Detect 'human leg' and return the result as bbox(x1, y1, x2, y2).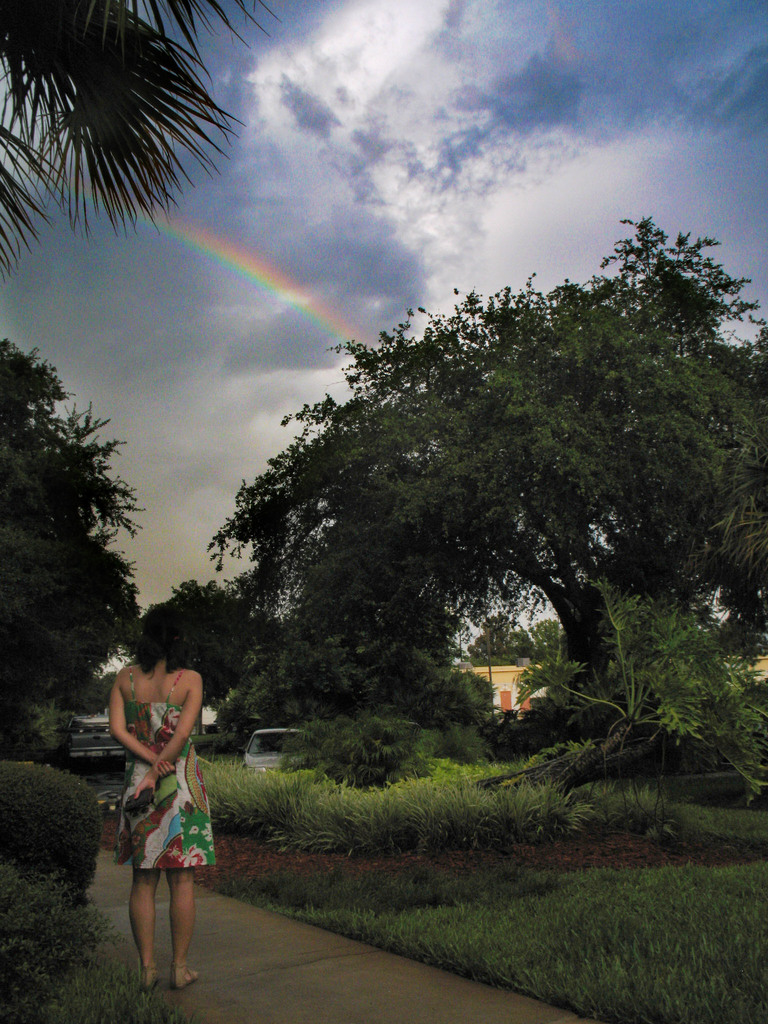
bbox(163, 779, 198, 994).
